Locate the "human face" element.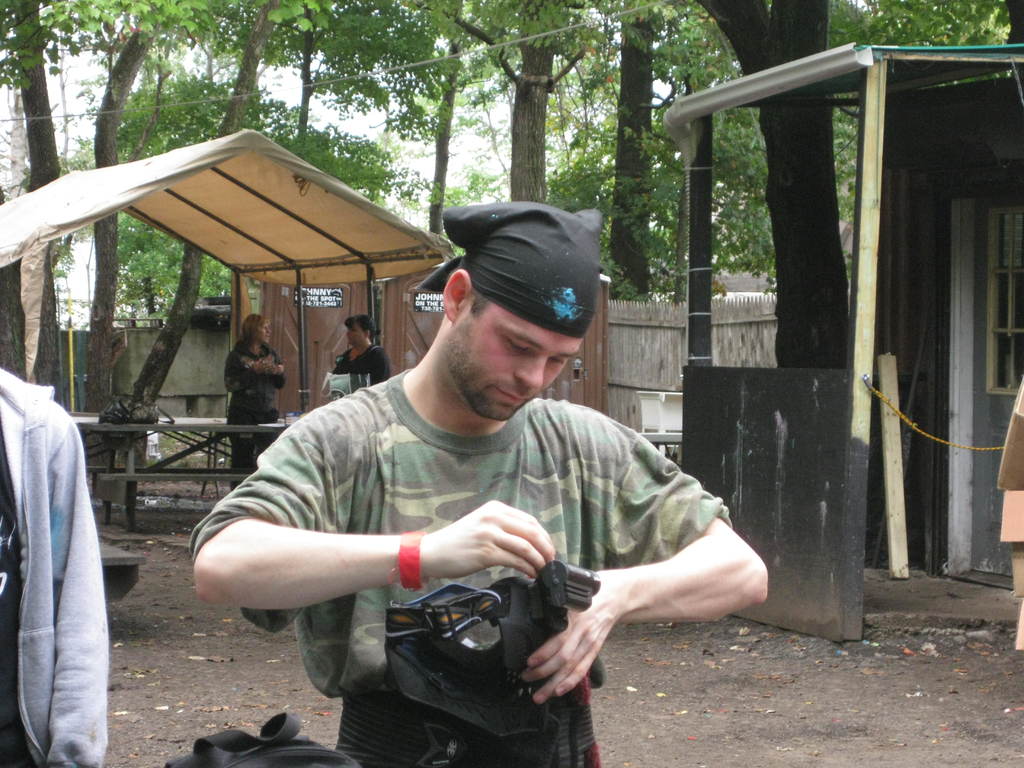
Element bbox: locate(347, 321, 364, 344).
